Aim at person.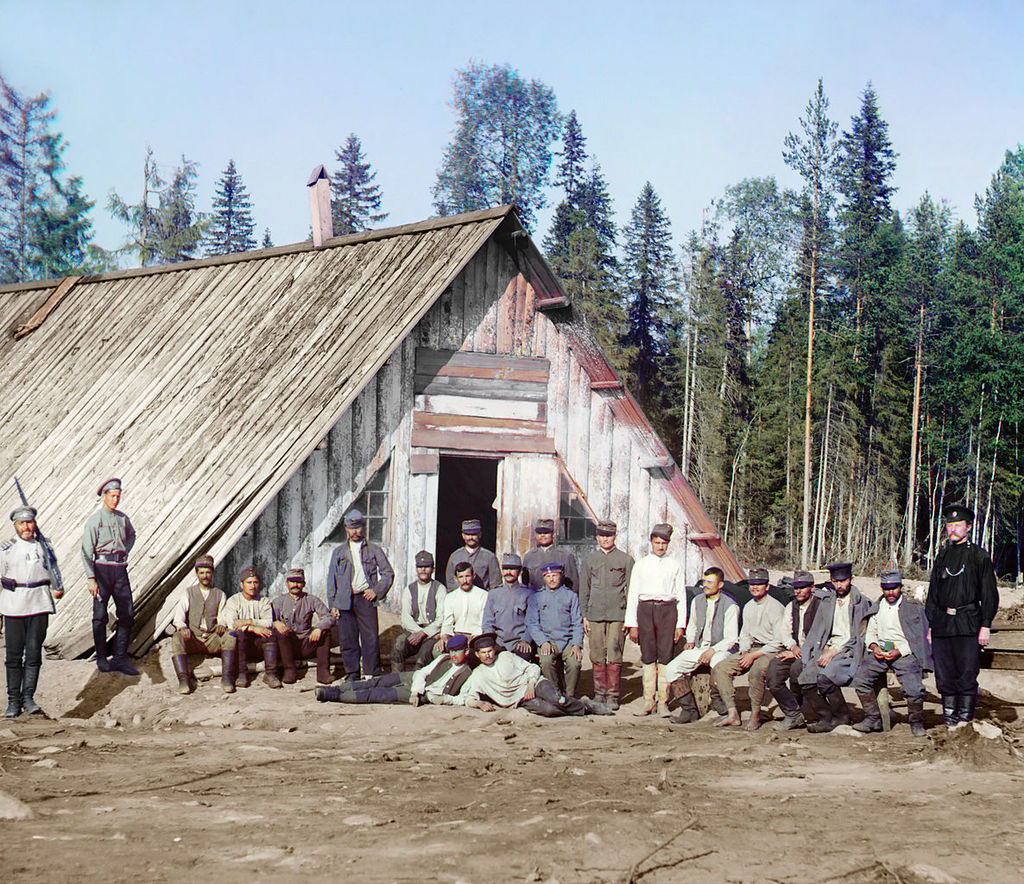
Aimed at 527, 552, 586, 699.
